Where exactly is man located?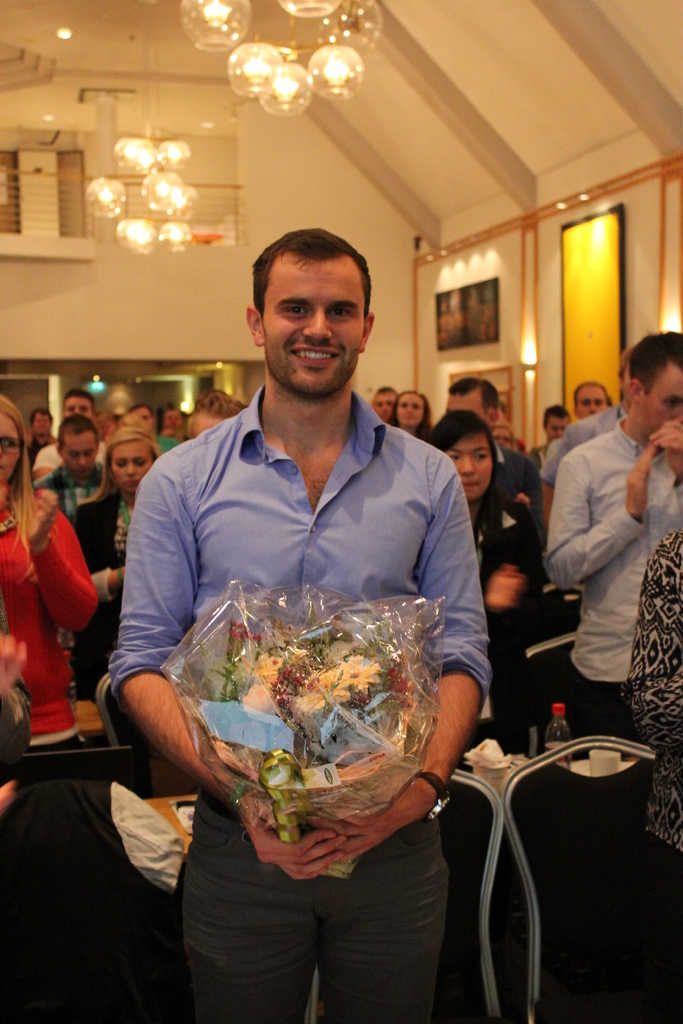
Its bounding box is (left=375, top=386, right=401, bottom=419).
